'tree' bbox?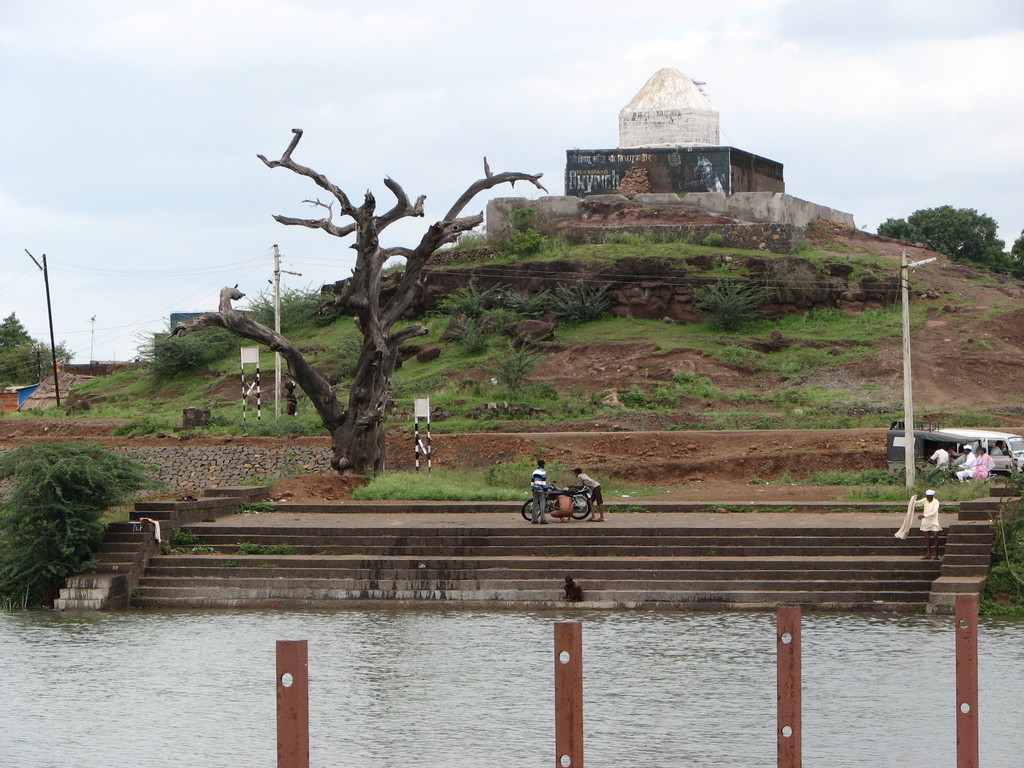
<bbox>0, 312, 34, 355</bbox>
